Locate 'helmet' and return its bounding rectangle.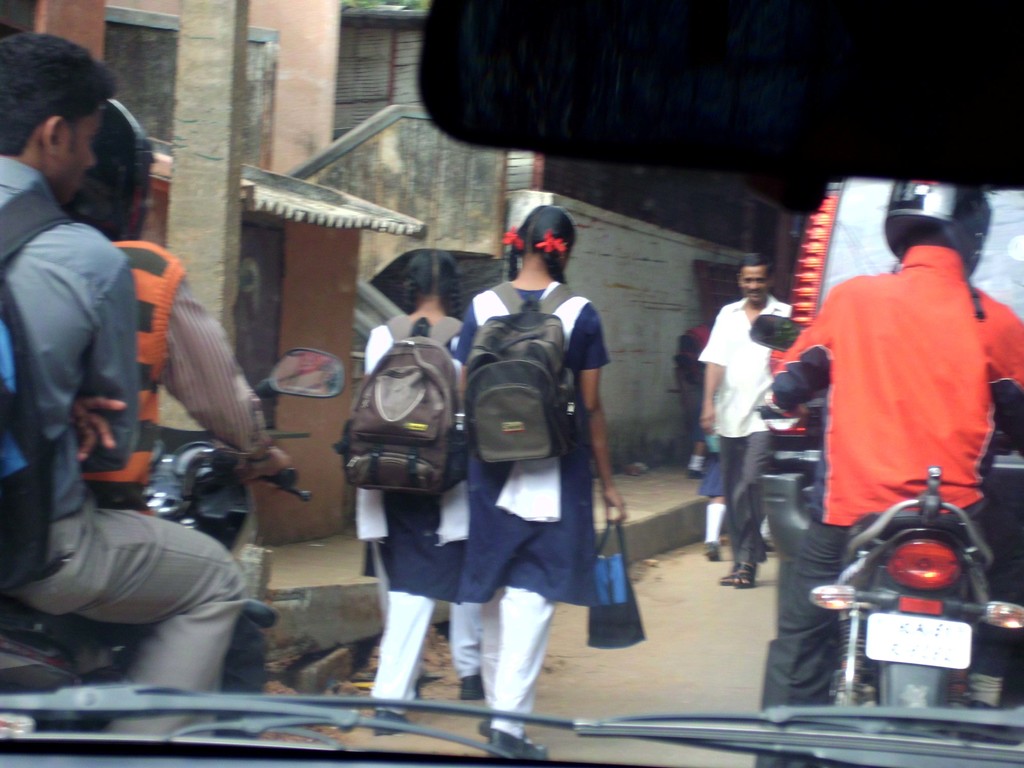
locate(67, 105, 161, 248).
